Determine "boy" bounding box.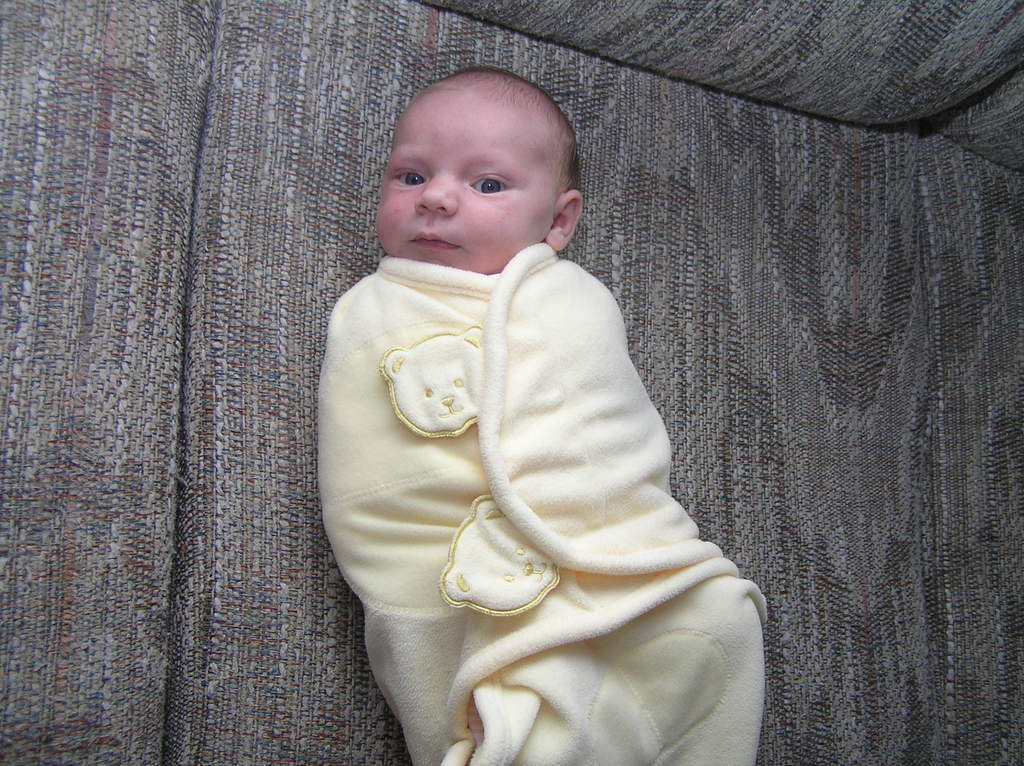
Determined: (308,61,760,765).
